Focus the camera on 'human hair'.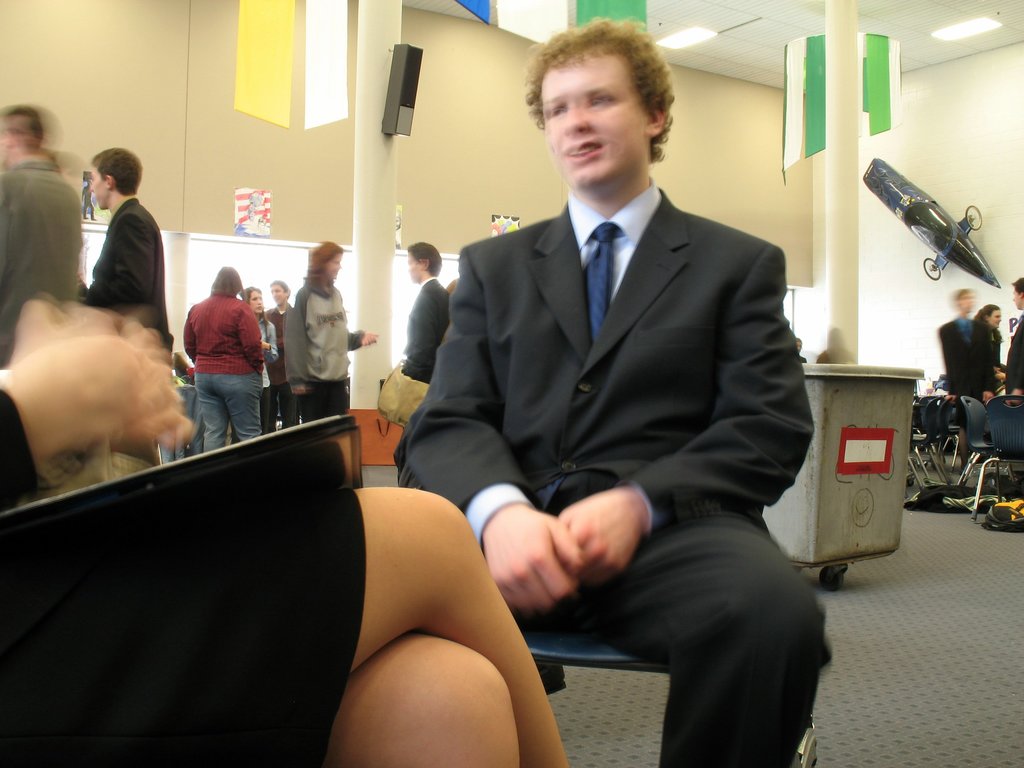
Focus region: <region>92, 149, 144, 198</region>.
